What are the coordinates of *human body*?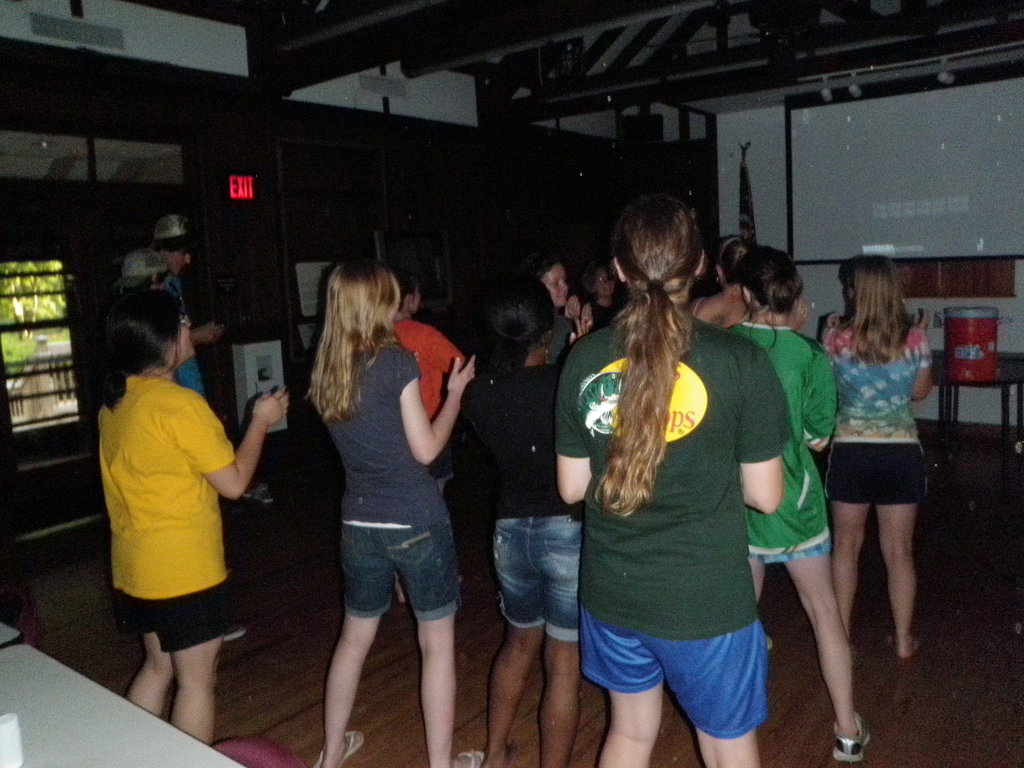
<box>552,193,795,767</box>.
